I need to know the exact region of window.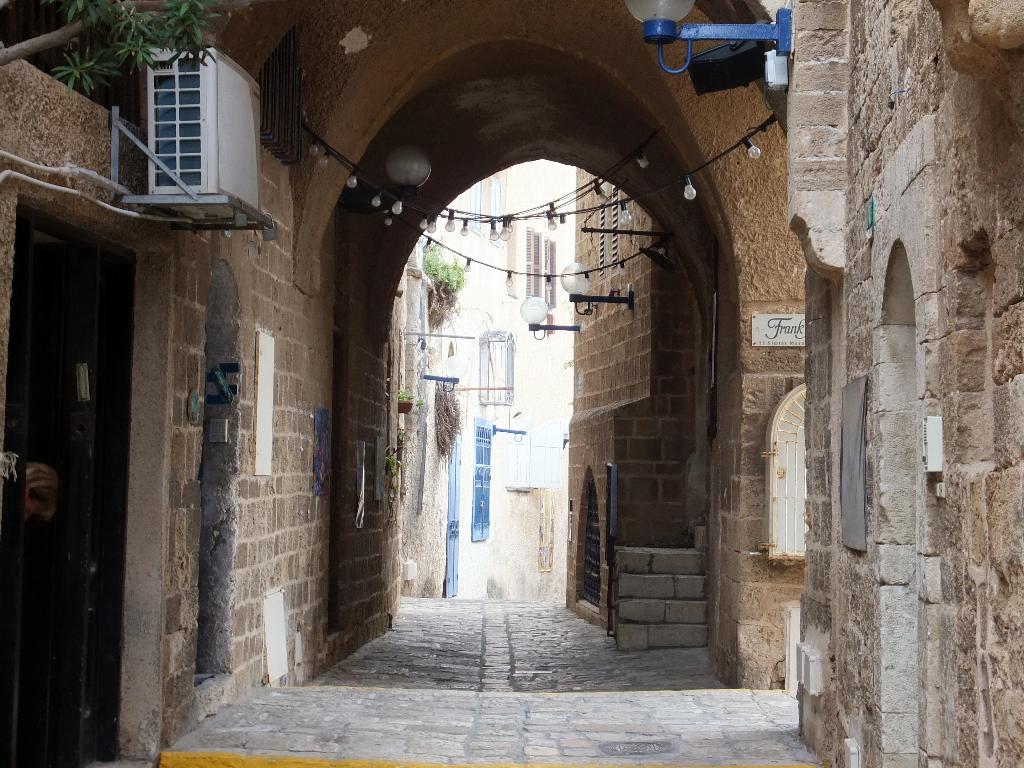
Region: box=[458, 163, 507, 236].
